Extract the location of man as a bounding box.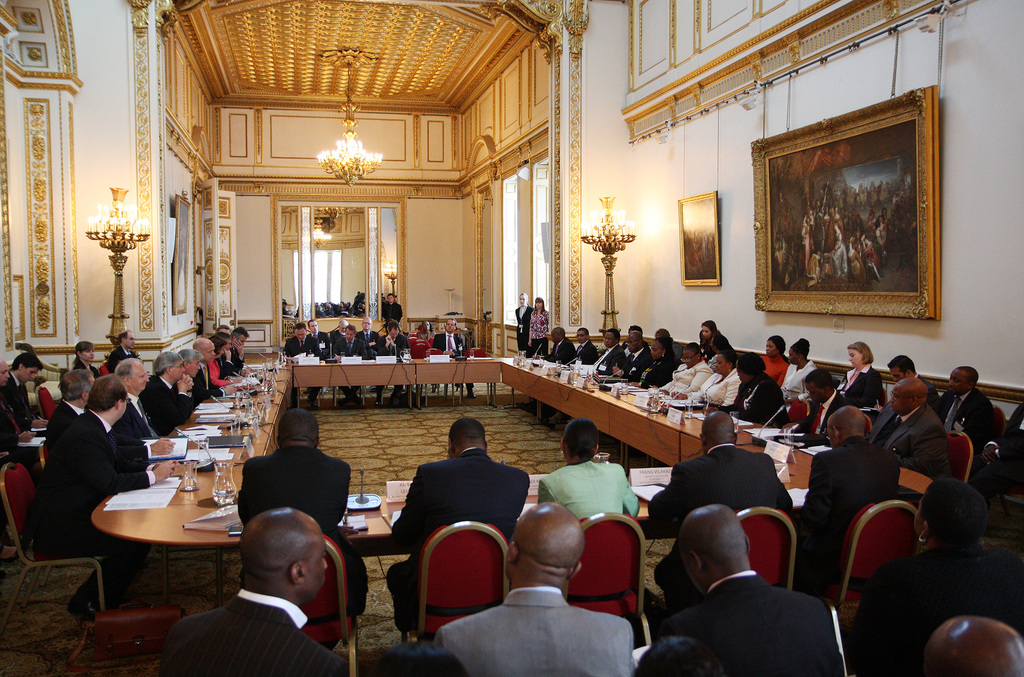
237/406/366/617.
